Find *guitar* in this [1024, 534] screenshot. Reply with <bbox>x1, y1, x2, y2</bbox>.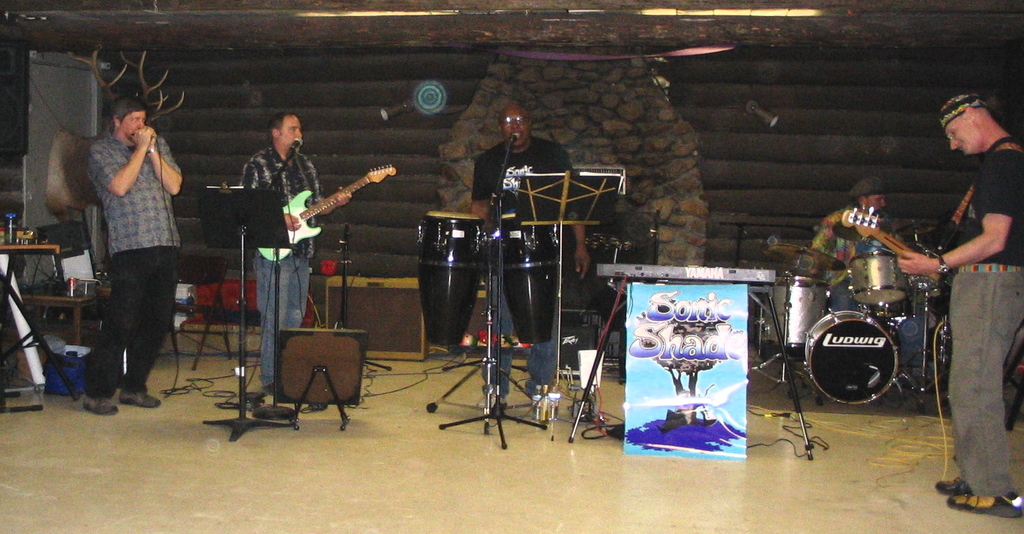
<bbox>838, 208, 972, 295</bbox>.
